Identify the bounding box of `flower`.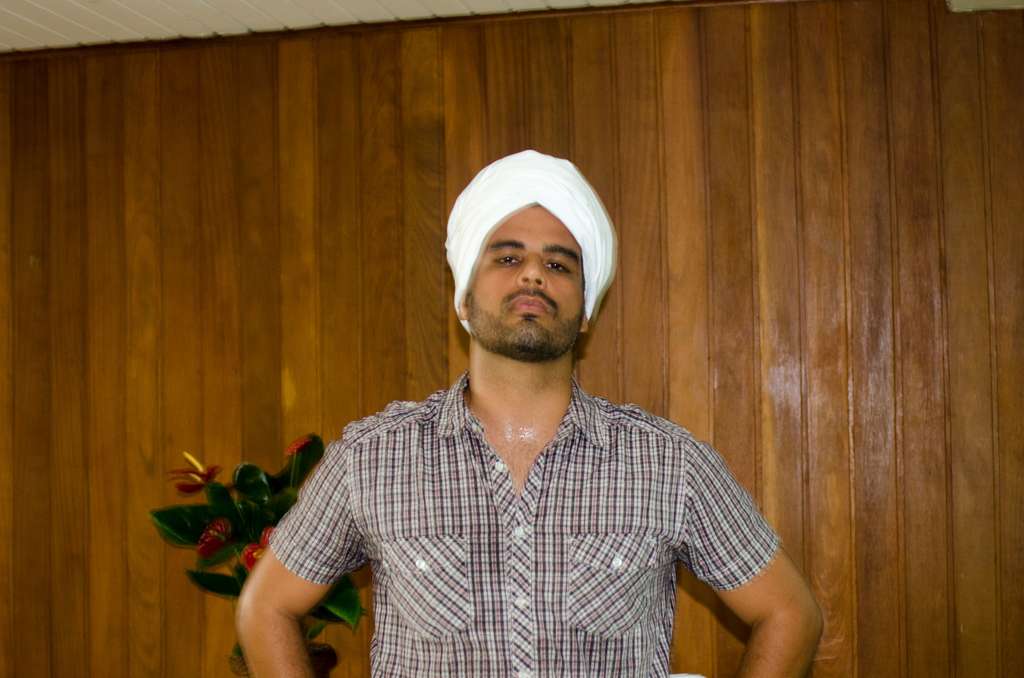
rect(164, 454, 220, 495).
